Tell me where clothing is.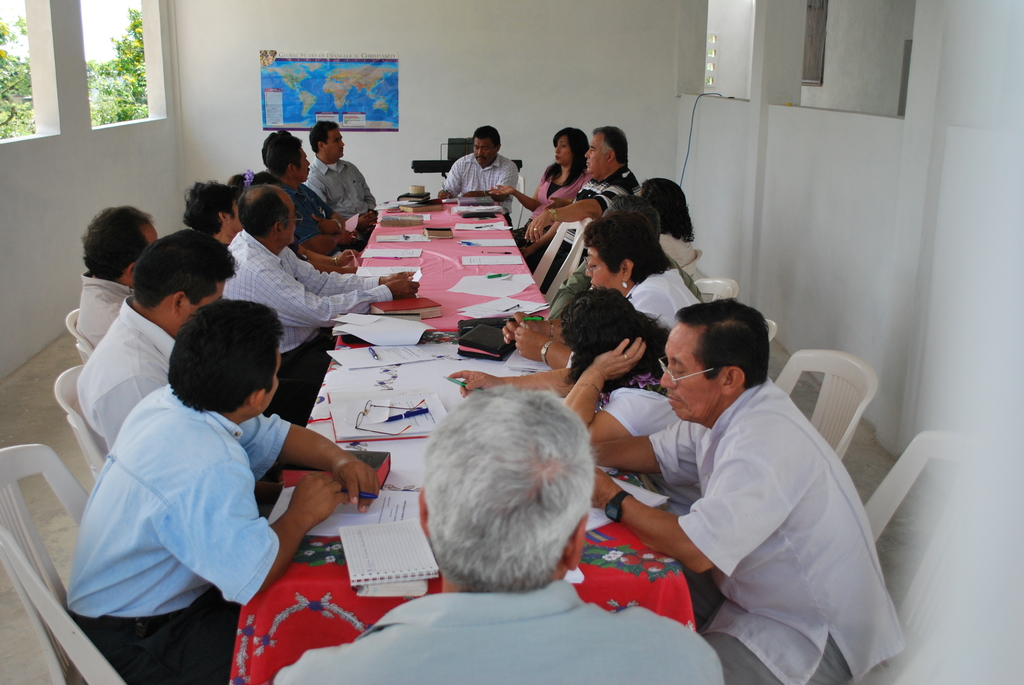
clothing is at <region>653, 231, 692, 262</region>.
